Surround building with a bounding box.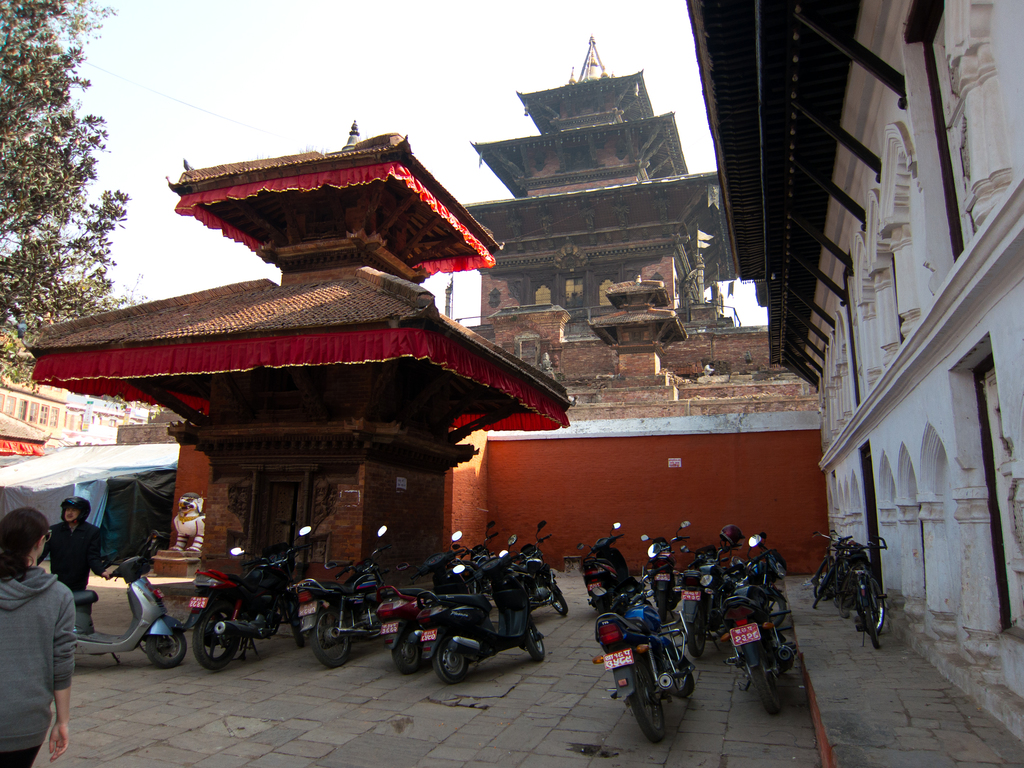
rect(457, 36, 826, 576).
